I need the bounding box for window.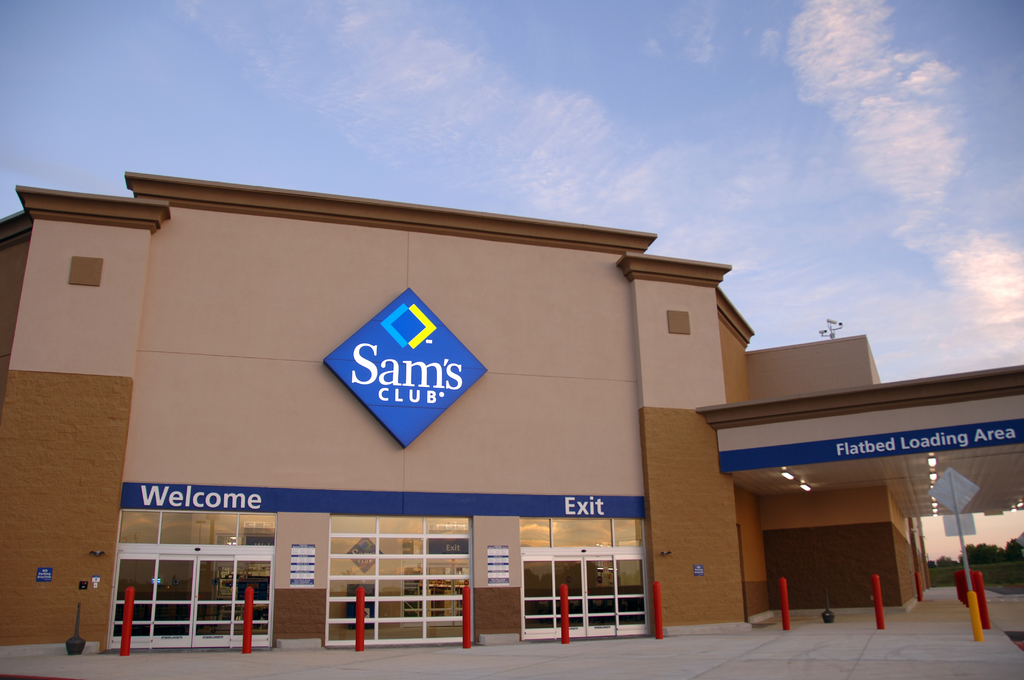
Here it is: 328 519 472 644.
